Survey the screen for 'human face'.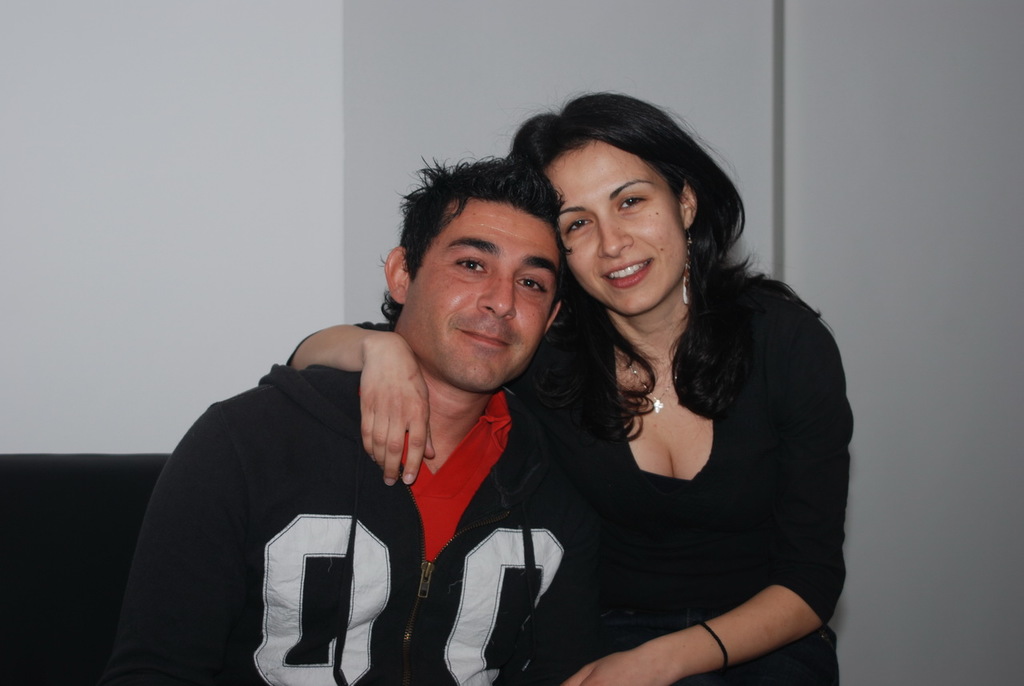
Survey found: <box>542,138,686,315</box>.
